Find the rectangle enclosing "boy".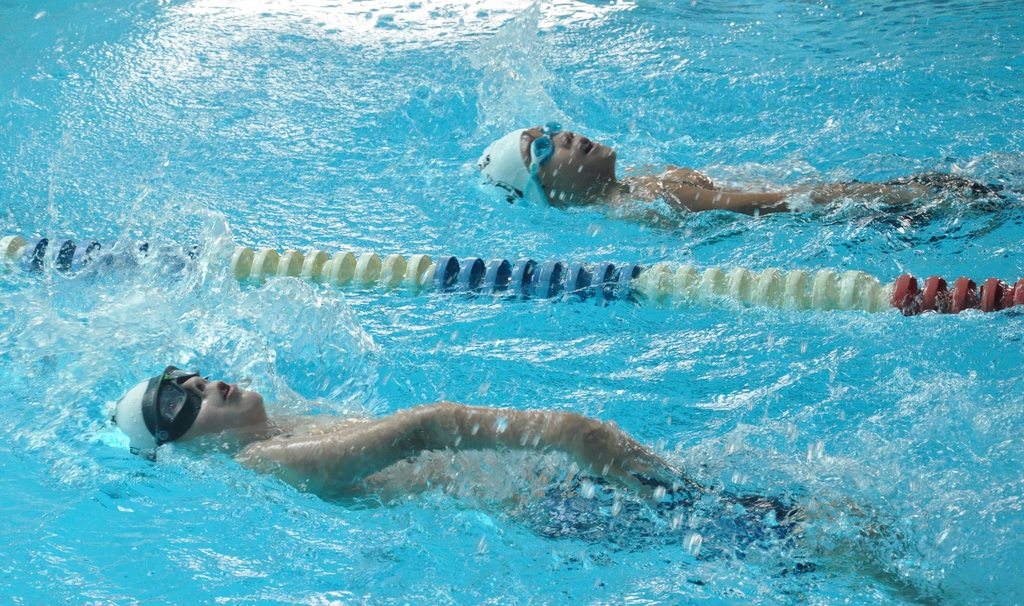
left=157, top=364, right=948, bottom=605.
